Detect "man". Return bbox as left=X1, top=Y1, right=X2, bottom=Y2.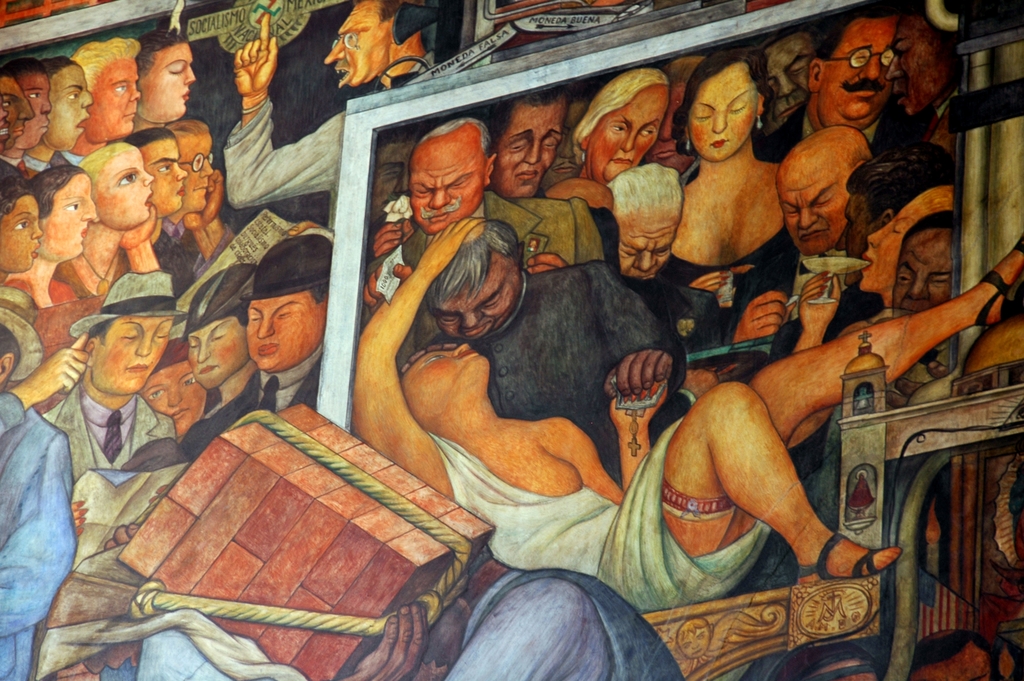
left=609, top=165, right=684, bottom=338.
